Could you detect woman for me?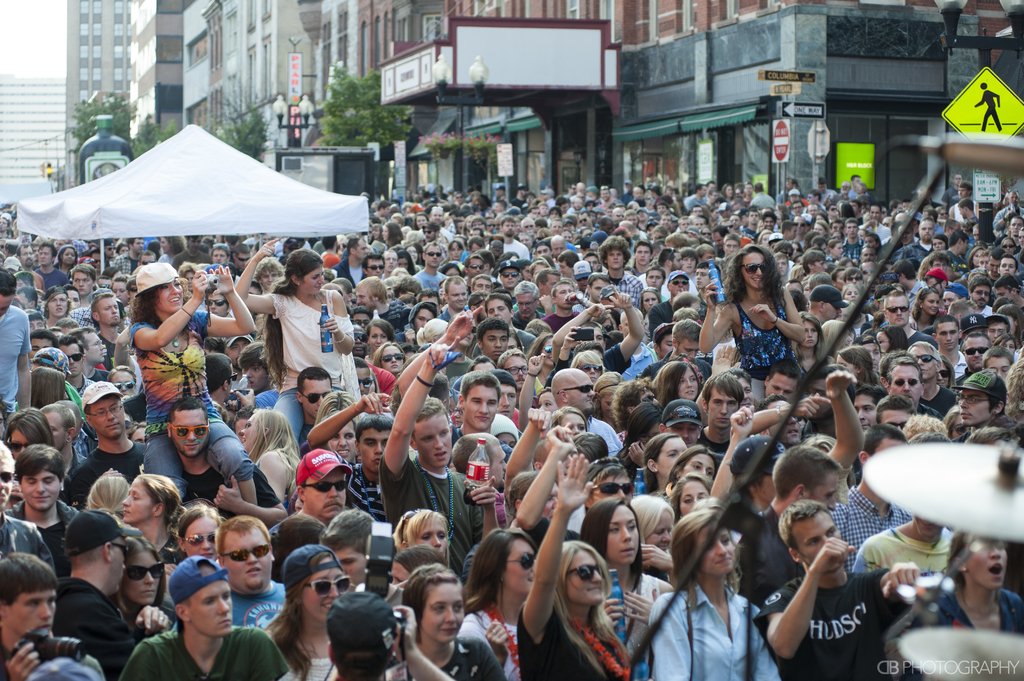
Detection result: (235, 408, 305, 536).
